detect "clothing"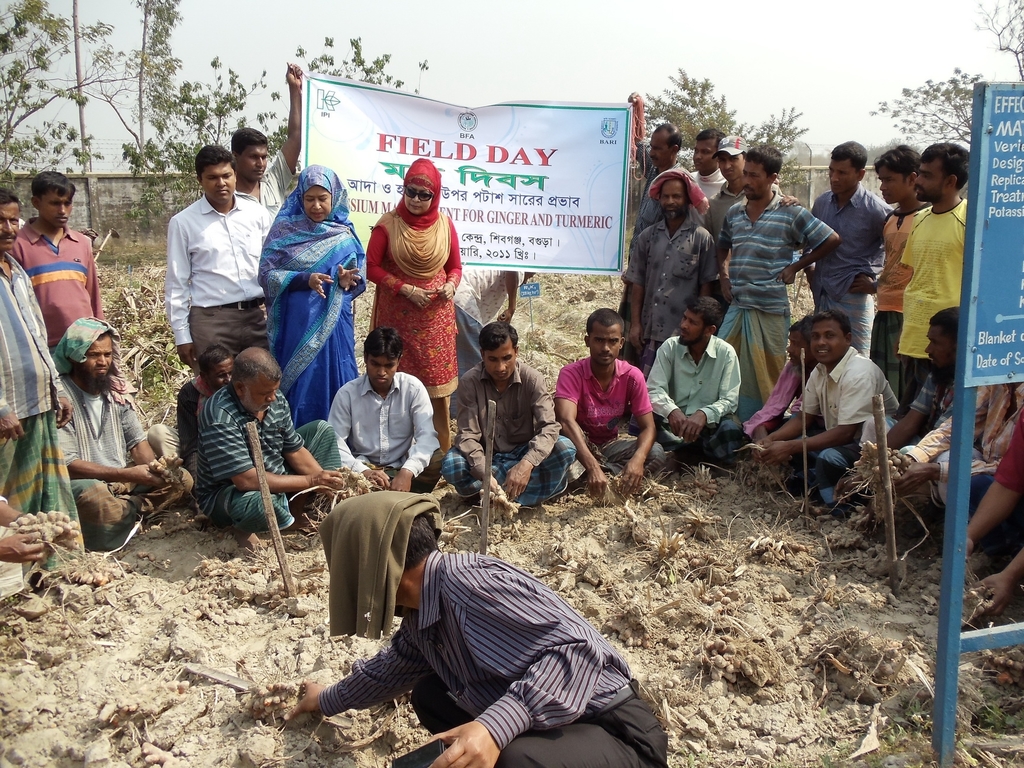
x1=895, y1=198, x2=967, y2=408
